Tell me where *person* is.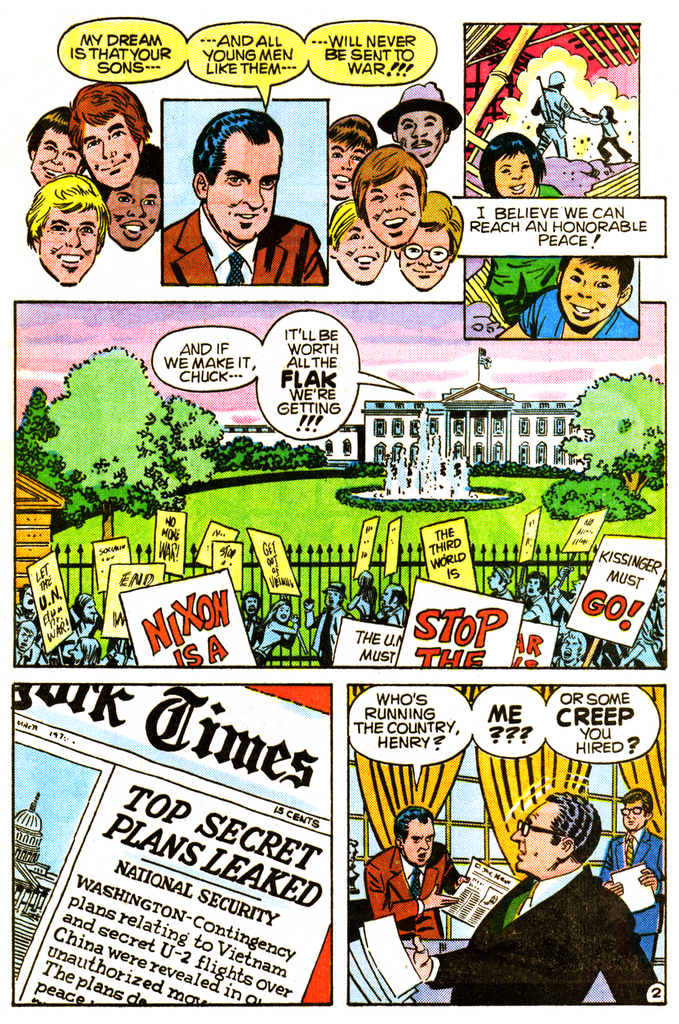
*person* is at select_region(528, 68, 588, 161).
